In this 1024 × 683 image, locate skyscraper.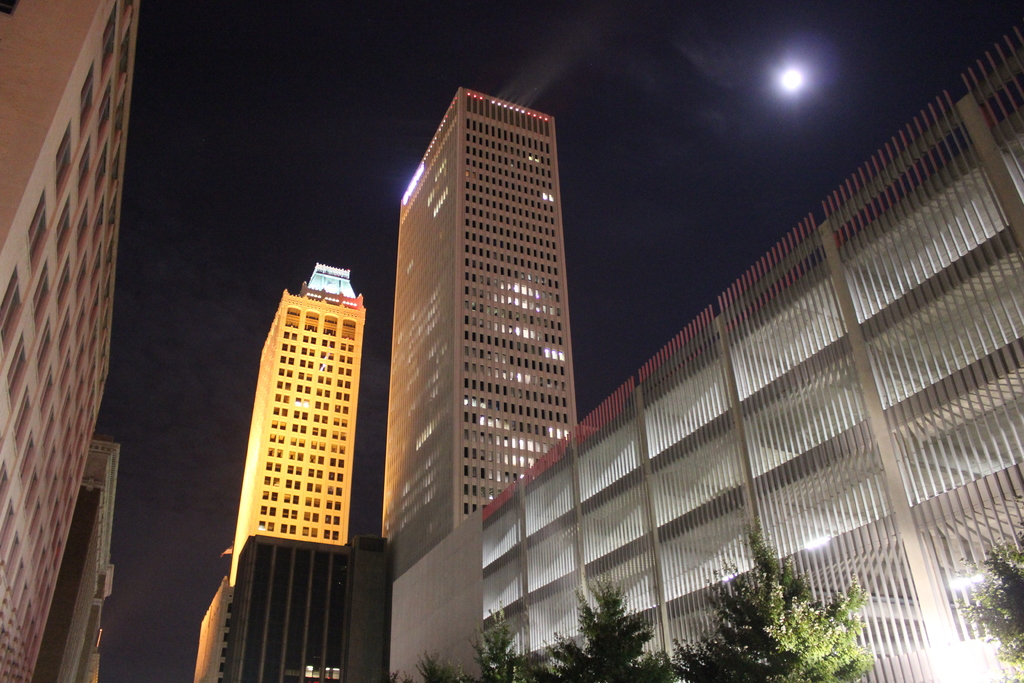
Bounding box: (38, 425, 127, 682).
